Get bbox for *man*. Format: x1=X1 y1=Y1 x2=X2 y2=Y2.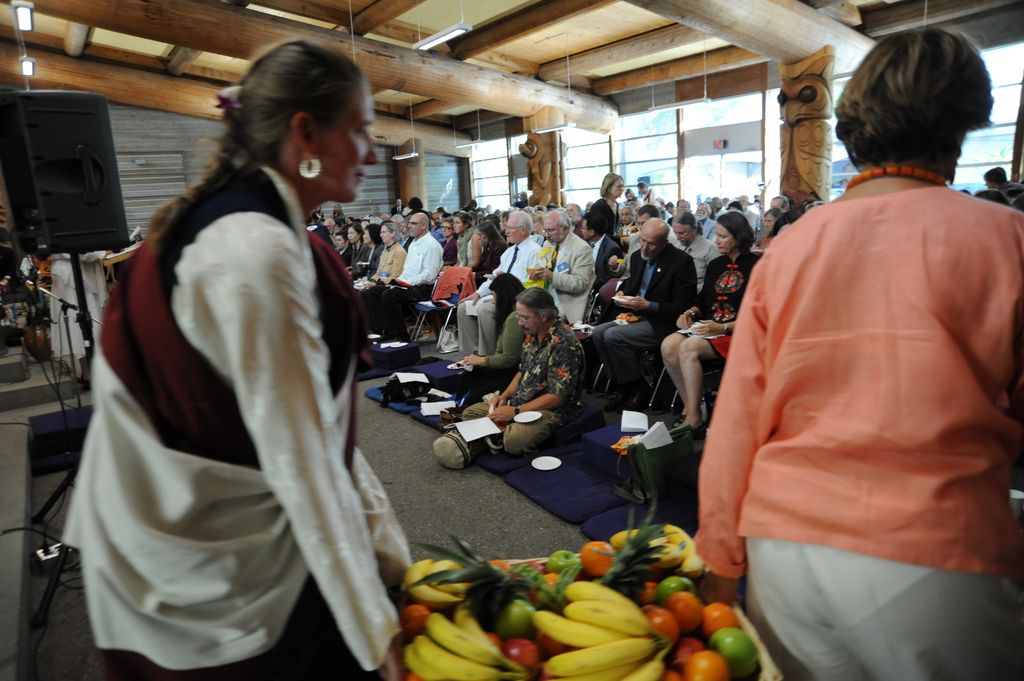
x1=591 y1=213 x2=698 y2=415.
